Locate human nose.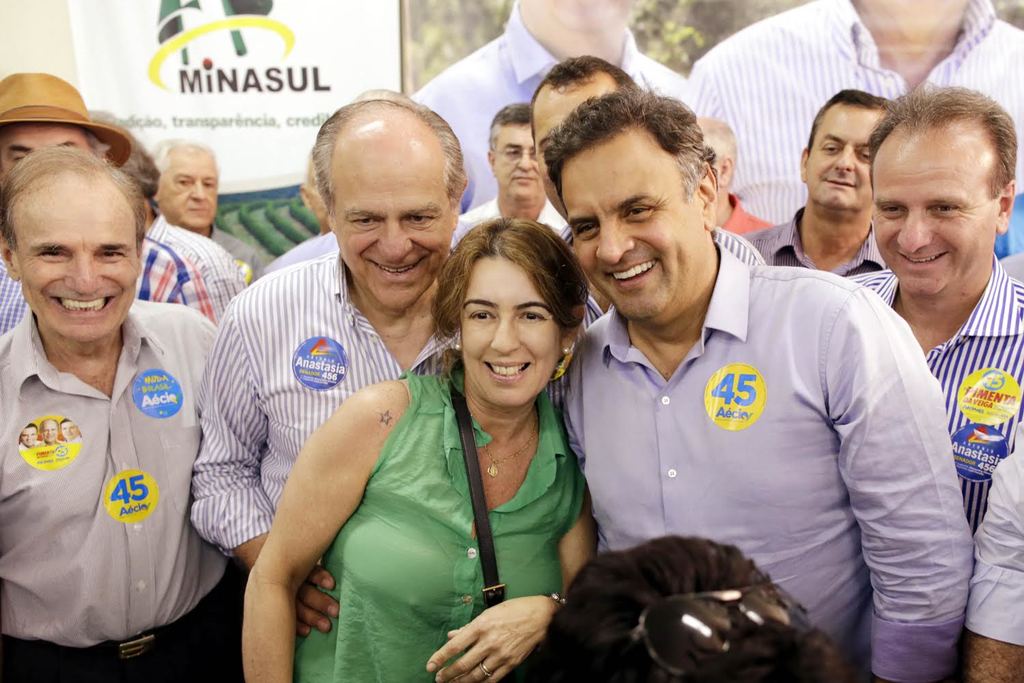
Bounding box: region(832, 141, 851, 170).
